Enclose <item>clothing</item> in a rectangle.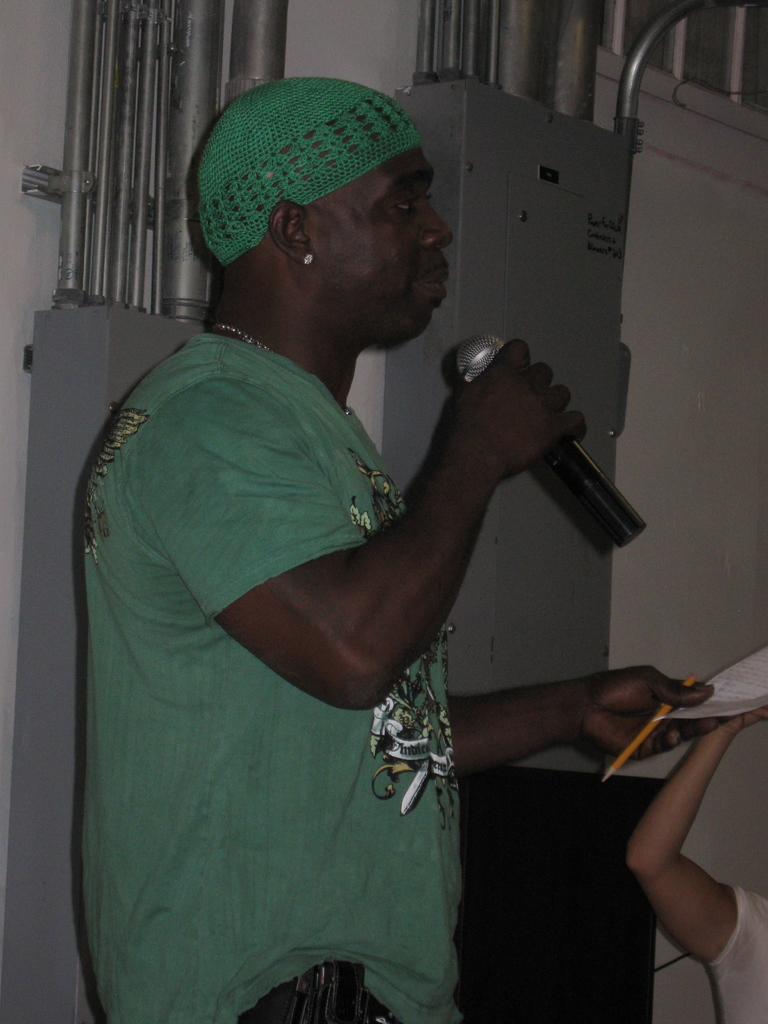
708, 886, 767, 1021.
